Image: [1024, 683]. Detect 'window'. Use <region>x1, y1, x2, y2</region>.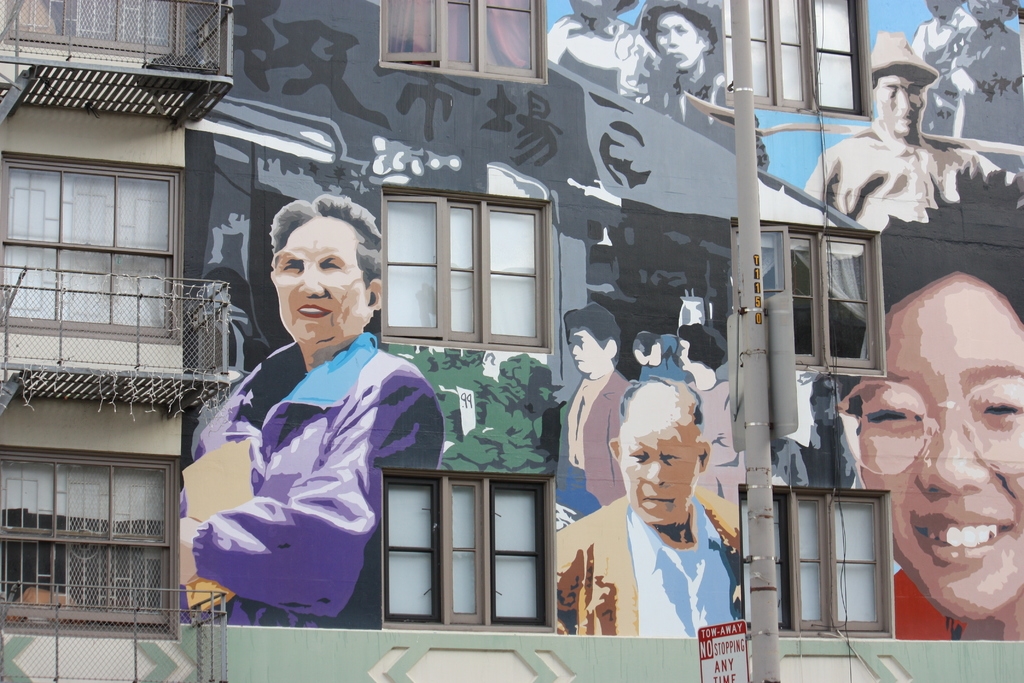
<region>380, 0, 540, 78</region>.
